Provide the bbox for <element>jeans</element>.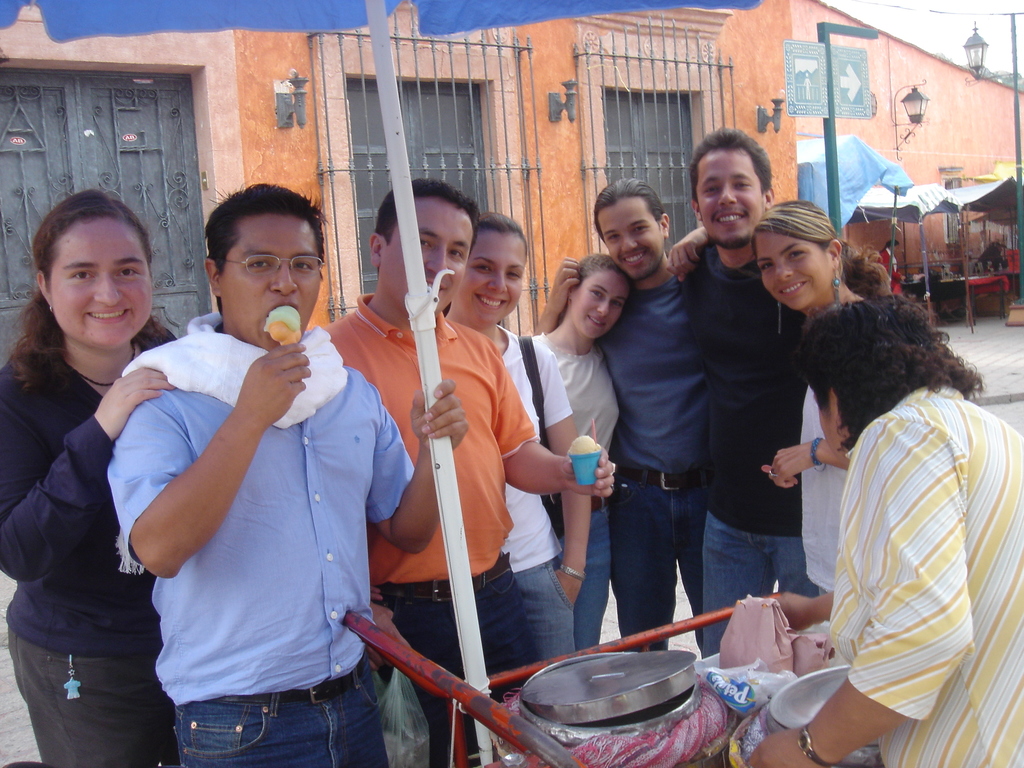
(181,653,397,767).
